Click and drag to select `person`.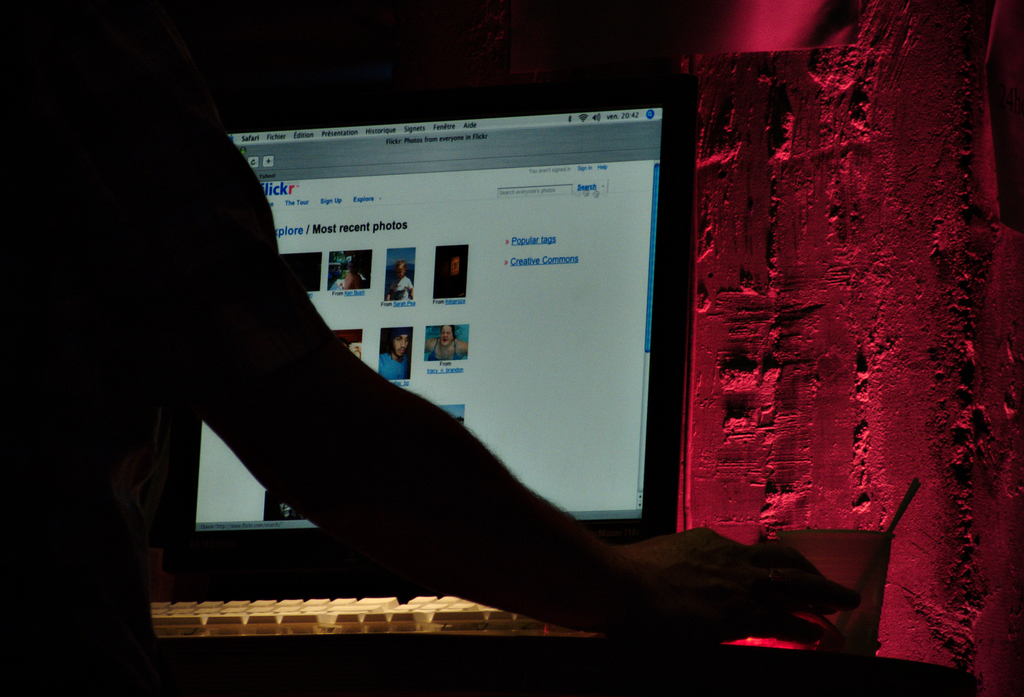
Selection: [left=278, top=499, right=307, bottom=517].
